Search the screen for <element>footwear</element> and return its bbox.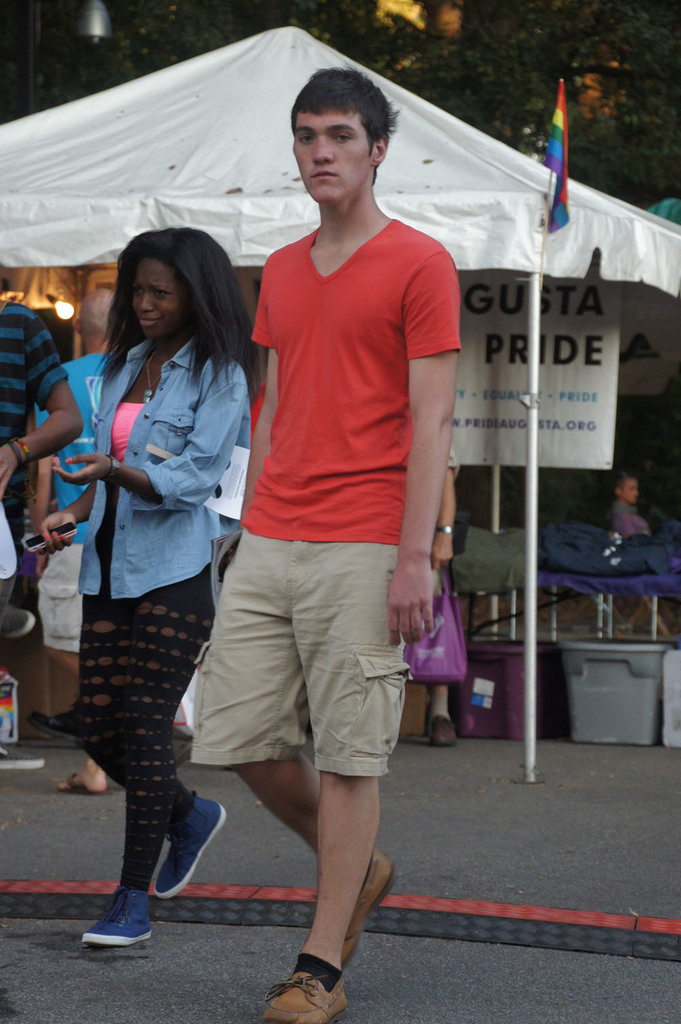
Found: locate(335, 848, 398, 974).
